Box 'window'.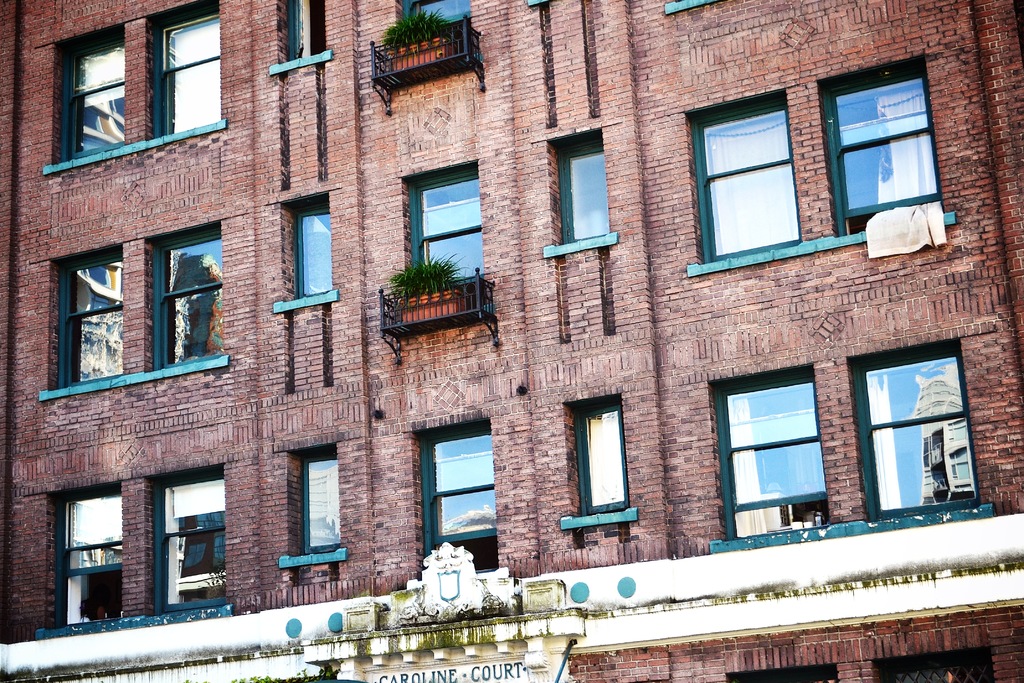
[x1=157, y1=472, x2=239, y2=614].
